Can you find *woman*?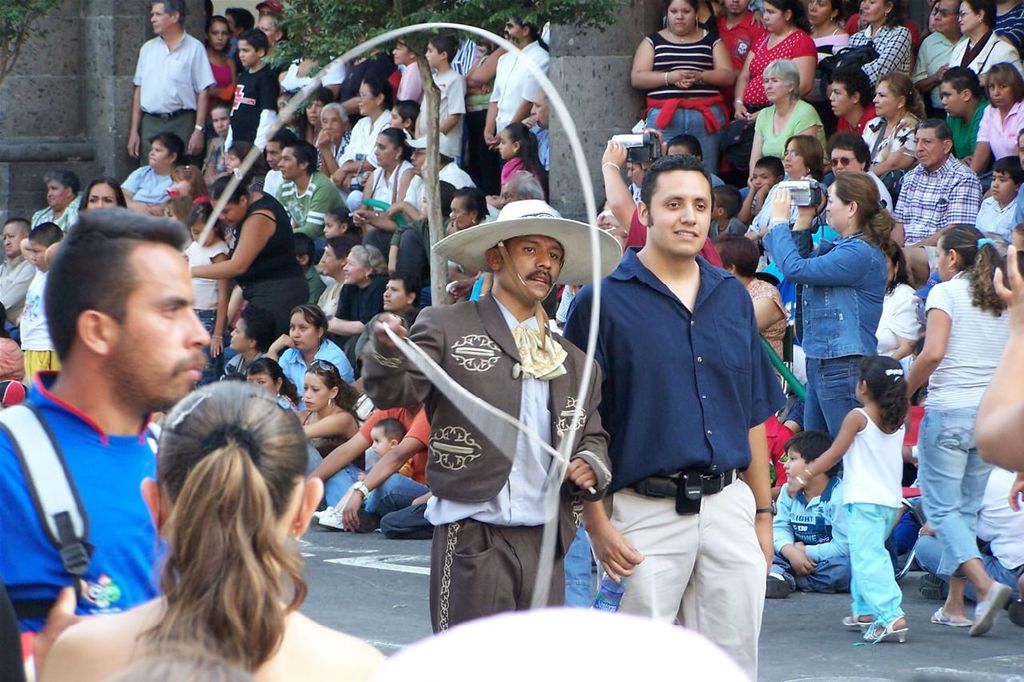
Yes, bounding box: detection(731, 3, 816, 117).
